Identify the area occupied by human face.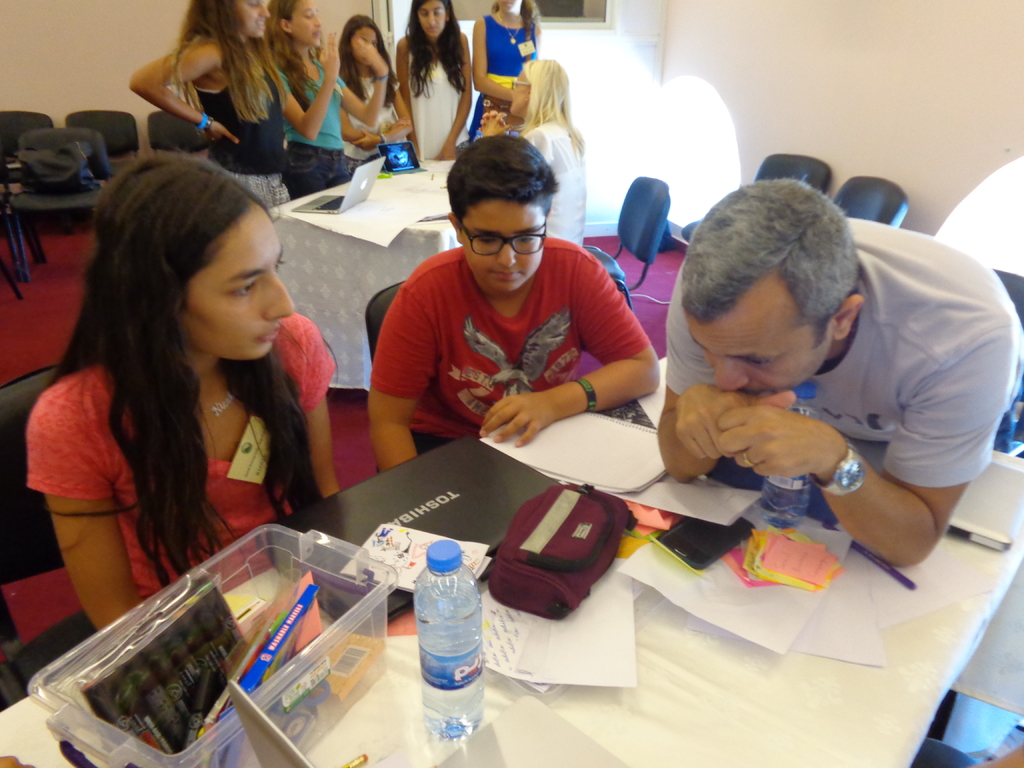
Area: left=684, top=268, right=817, bottom=397.
